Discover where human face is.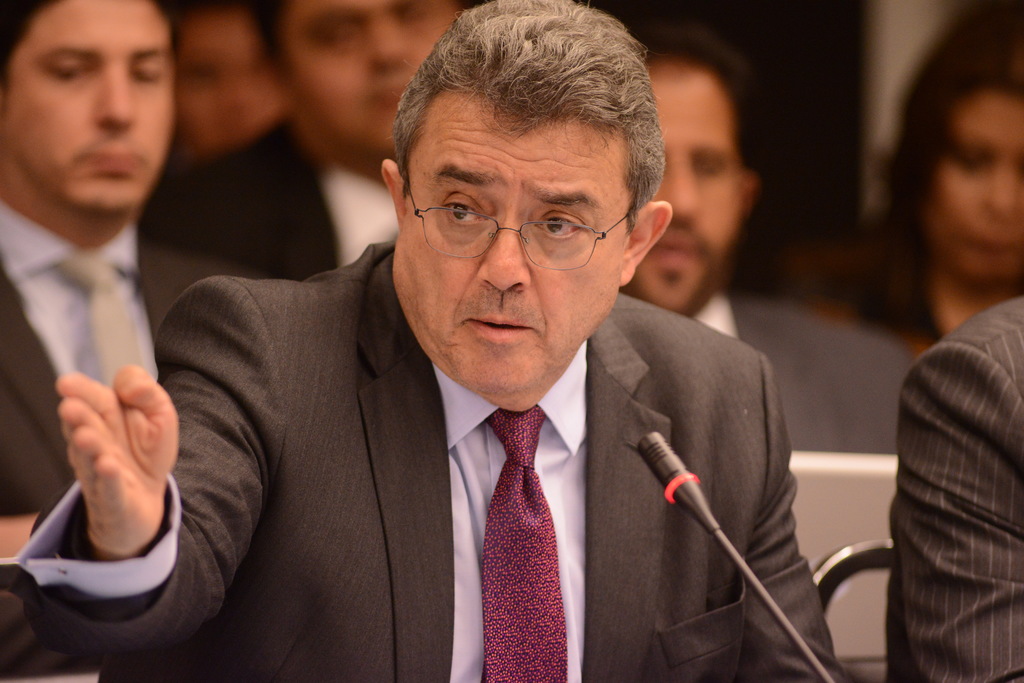
Discovered at bbox=[0, 0, 178, 216].
